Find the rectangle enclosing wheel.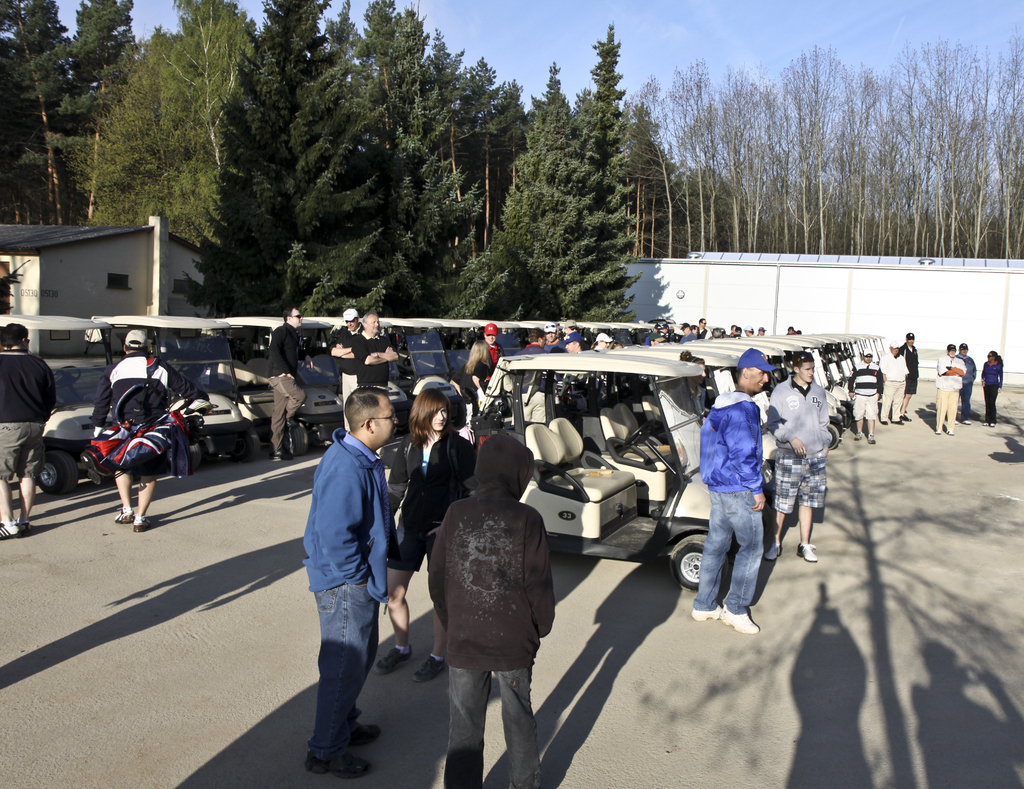
box(828, 423, 838, 449).
